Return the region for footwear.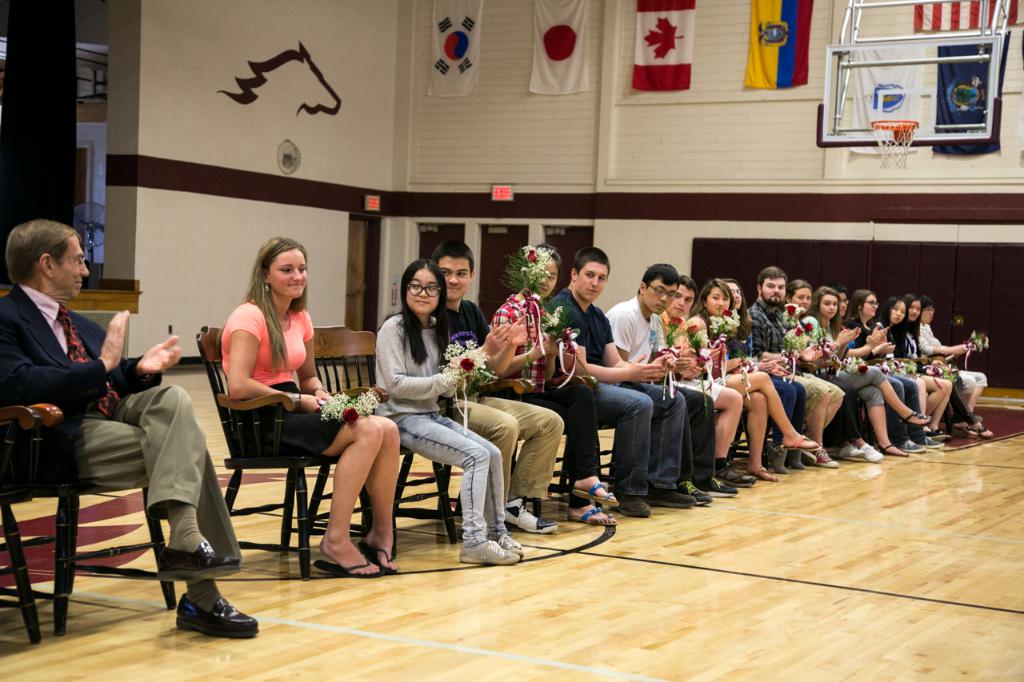
(566,505,618,527).
